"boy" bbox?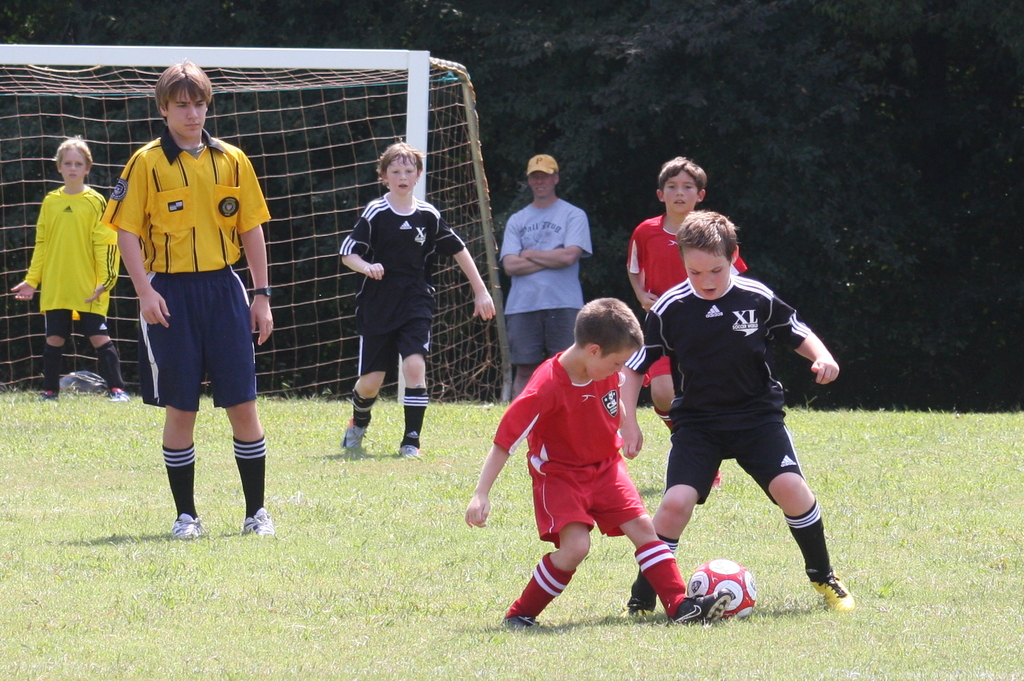
99,62,275,540
